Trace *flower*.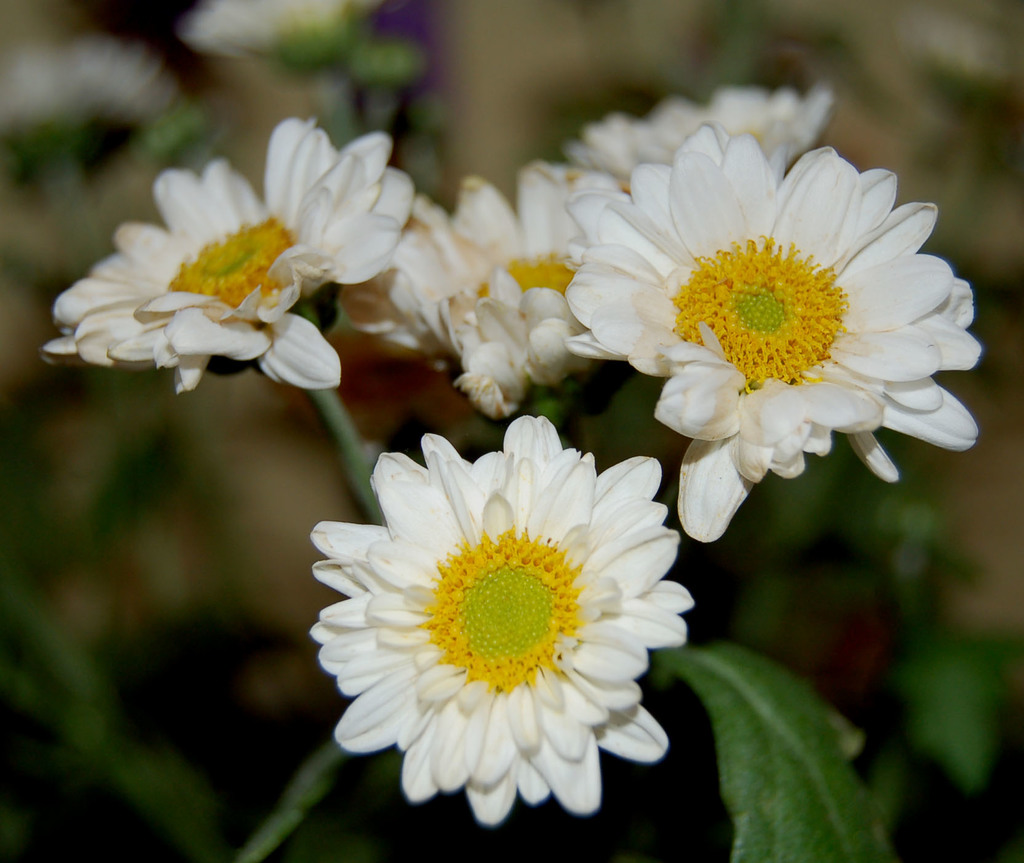
Traced to 180:0:351:61.
